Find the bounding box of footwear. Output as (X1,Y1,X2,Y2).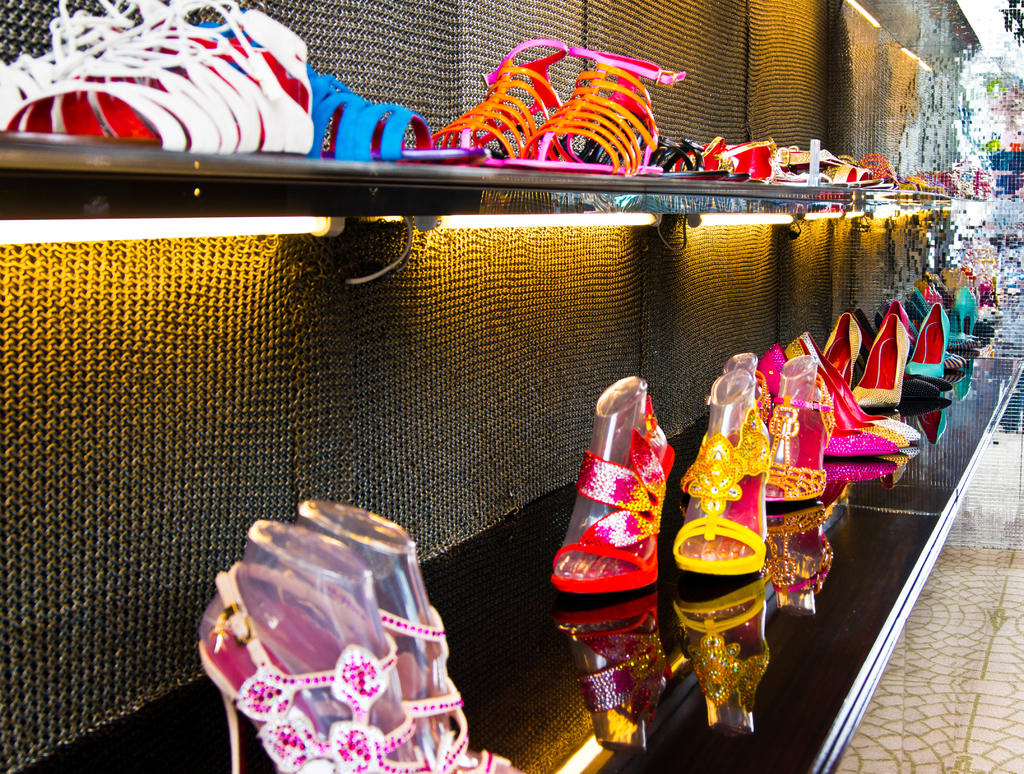
(969,321,985,348).
